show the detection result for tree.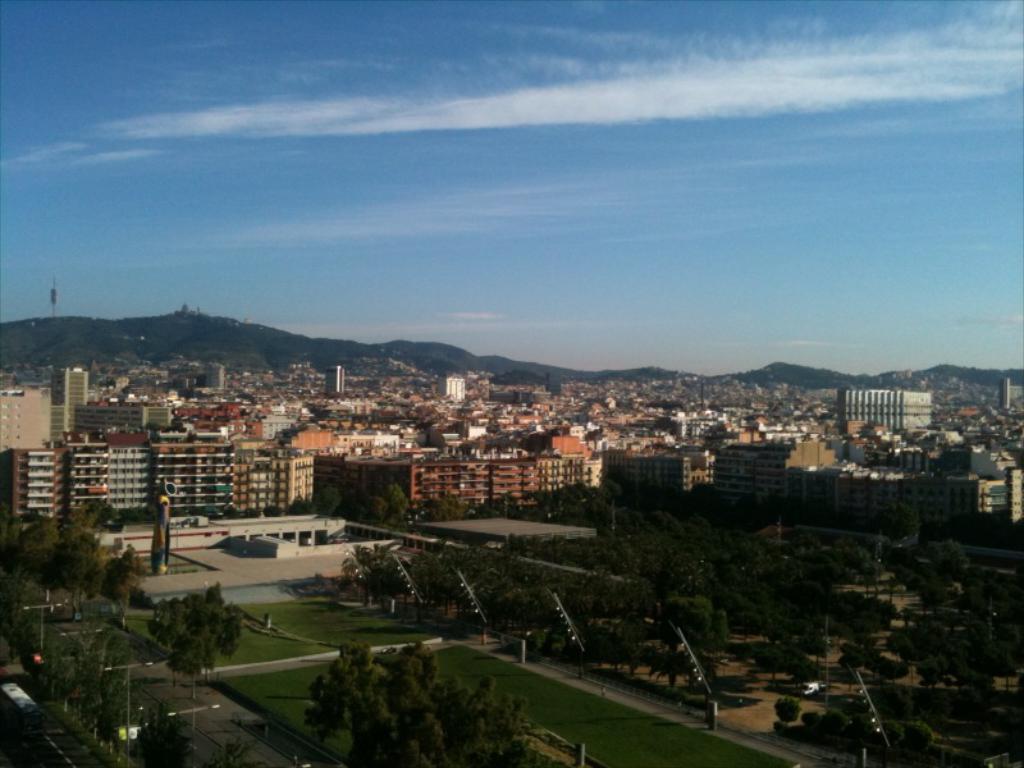
crop(335, 541, 383, 604).
